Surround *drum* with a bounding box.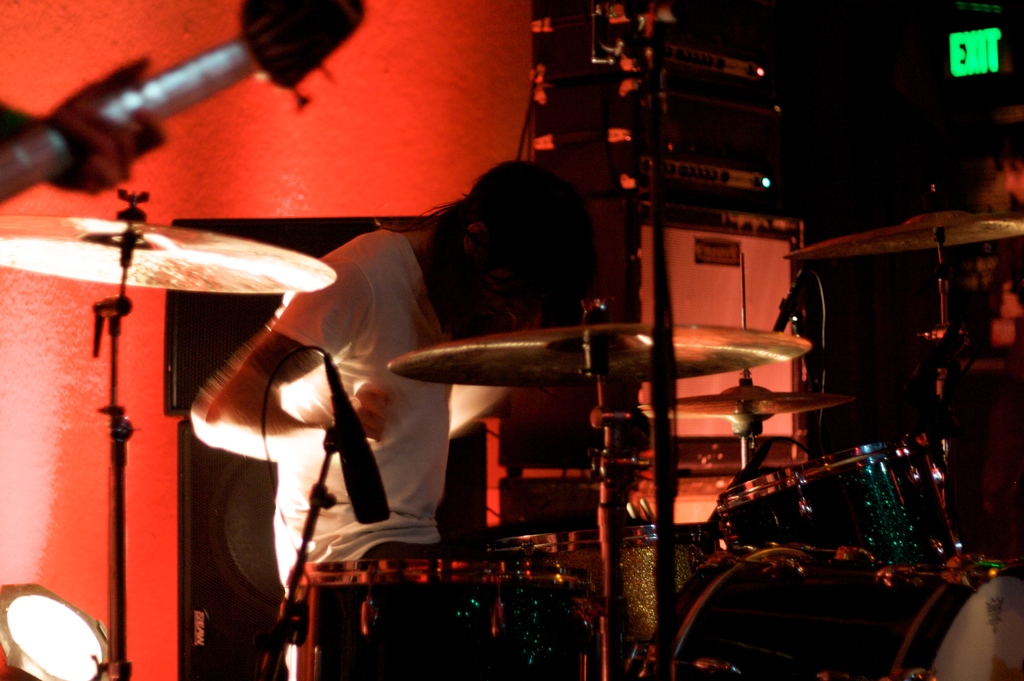
select_region(648, 543, 1023, 680).
